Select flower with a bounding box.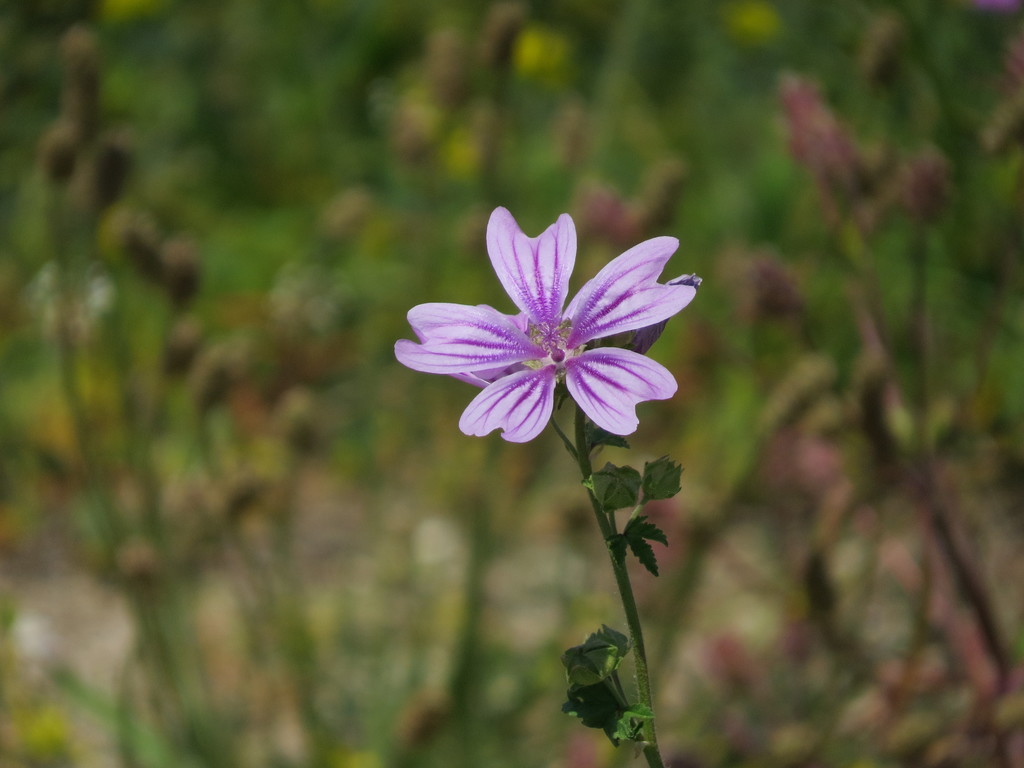
<region>384, 201, 703, 460</region>.
